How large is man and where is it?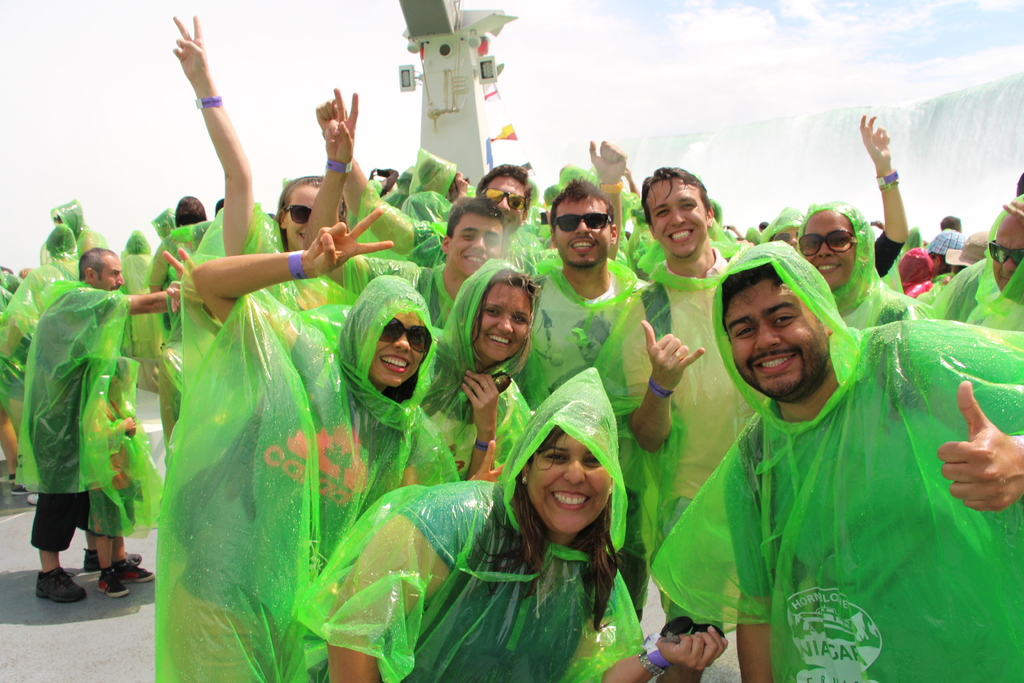
Bounding box: l=636, t=231, r=1023, b=682.
